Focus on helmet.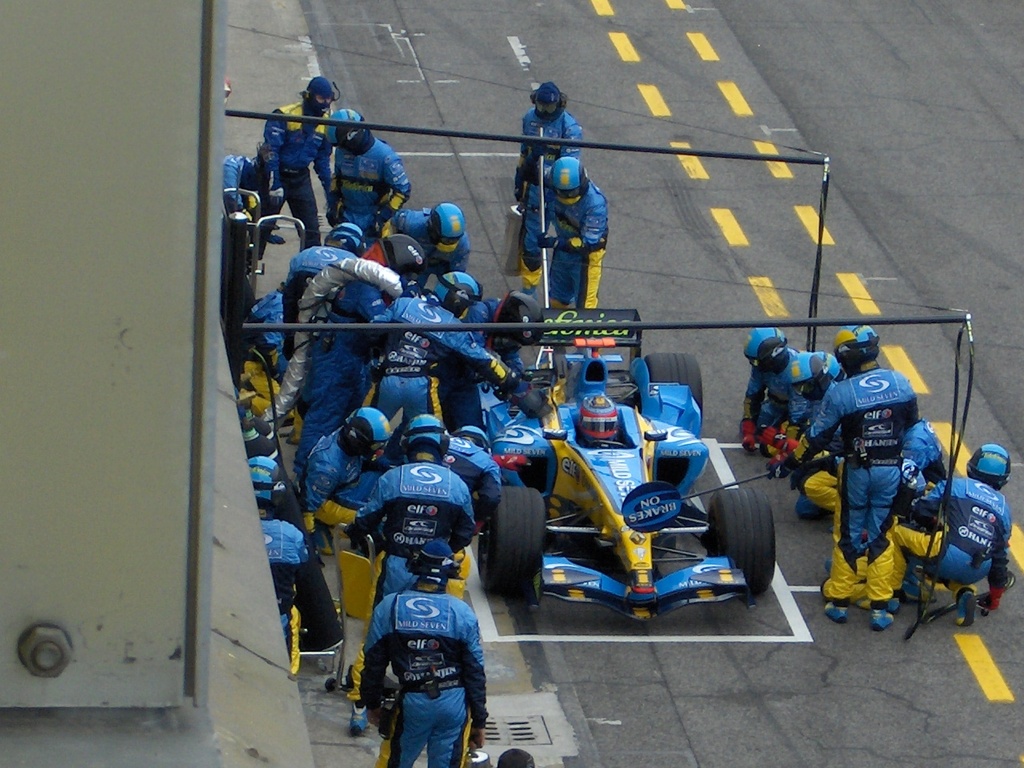
Focused at 426, 200, 467, 254.
